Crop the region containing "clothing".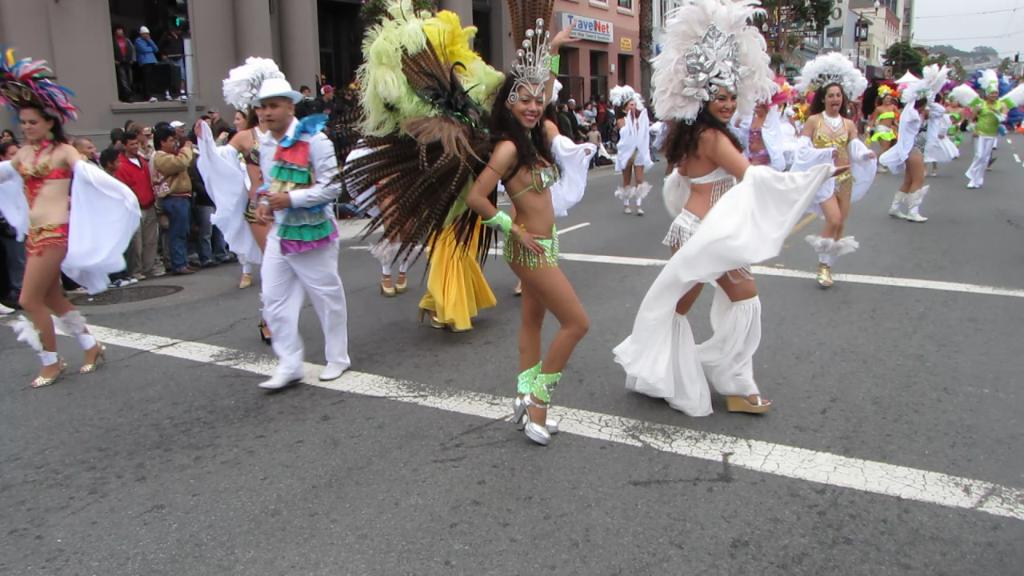
Crop region: {"x1": 981, "y1": 135, "x2": 993, "y2": 189}.
